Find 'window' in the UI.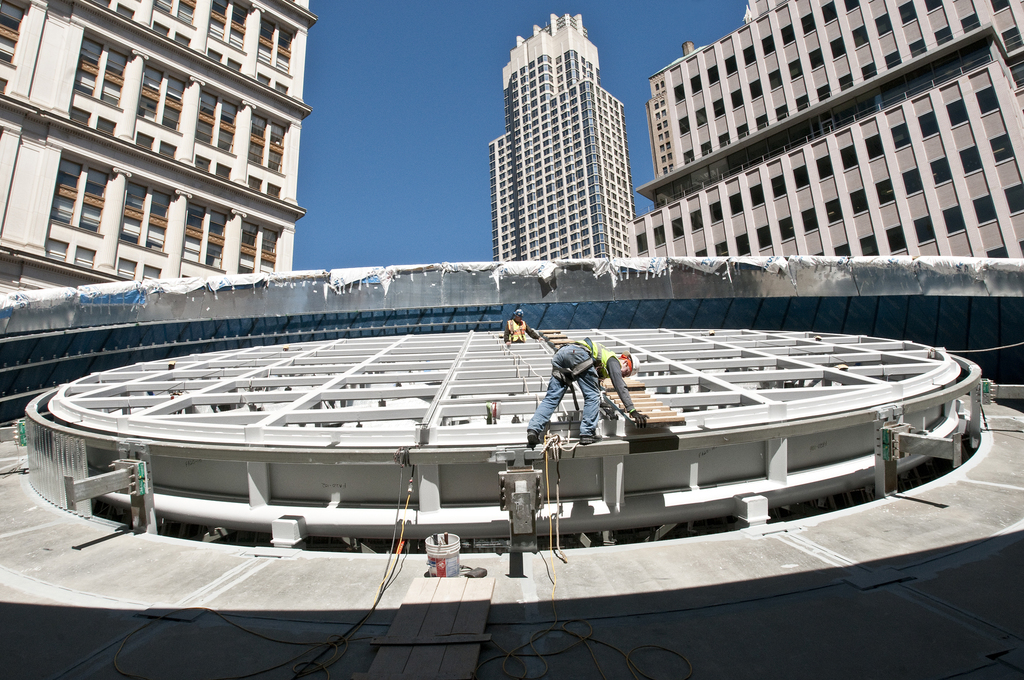
UI element at bbox(876, 178, 897, 208).
